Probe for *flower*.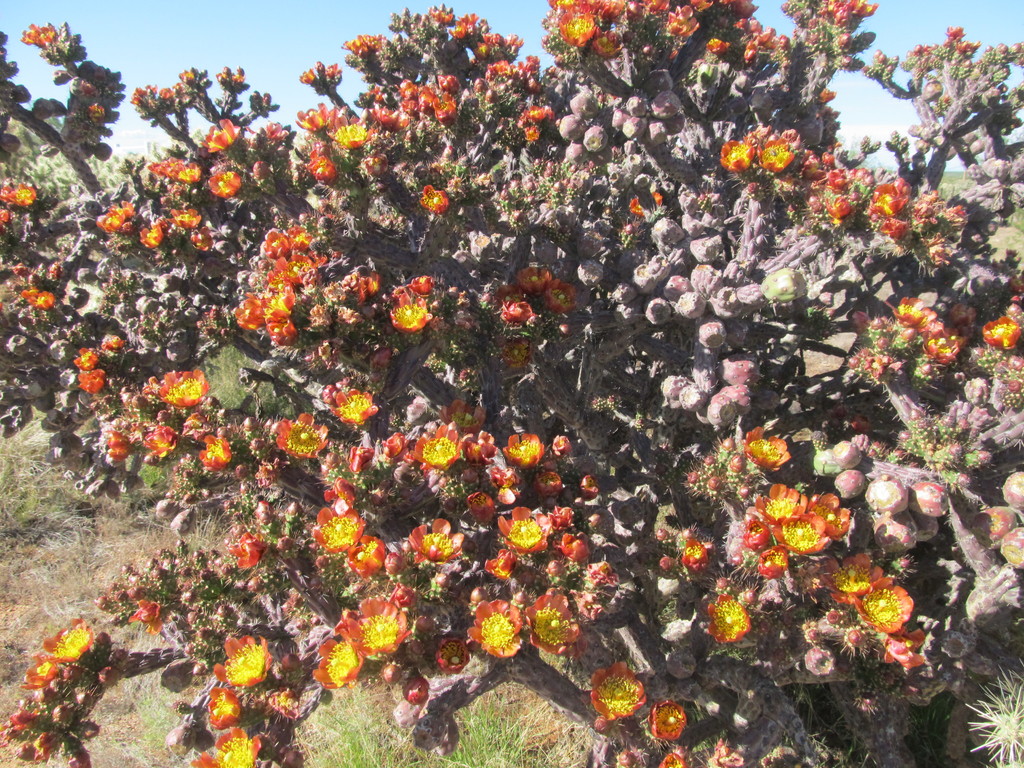
Probe result: bbox=[888, 299, 927, 340].
